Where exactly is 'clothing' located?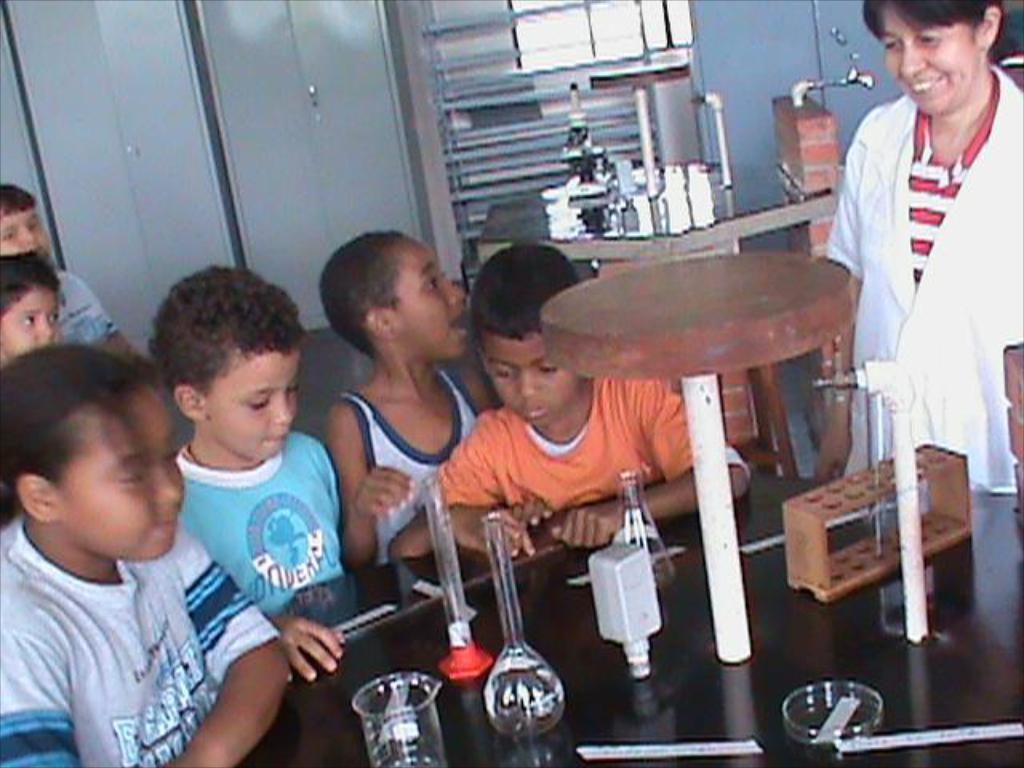
Its bounding box is BBox(54, 274, 118, 349).
